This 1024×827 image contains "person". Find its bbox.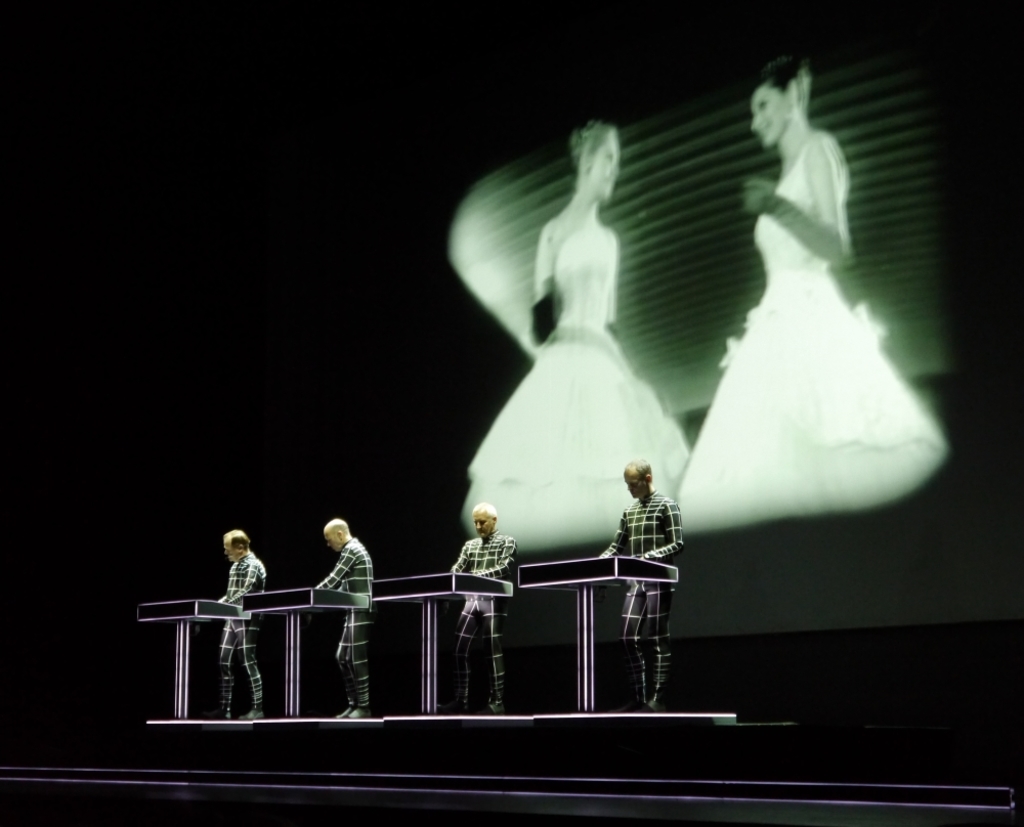
pyautogui.locateOnScreen(314, 517, 376, 716).
